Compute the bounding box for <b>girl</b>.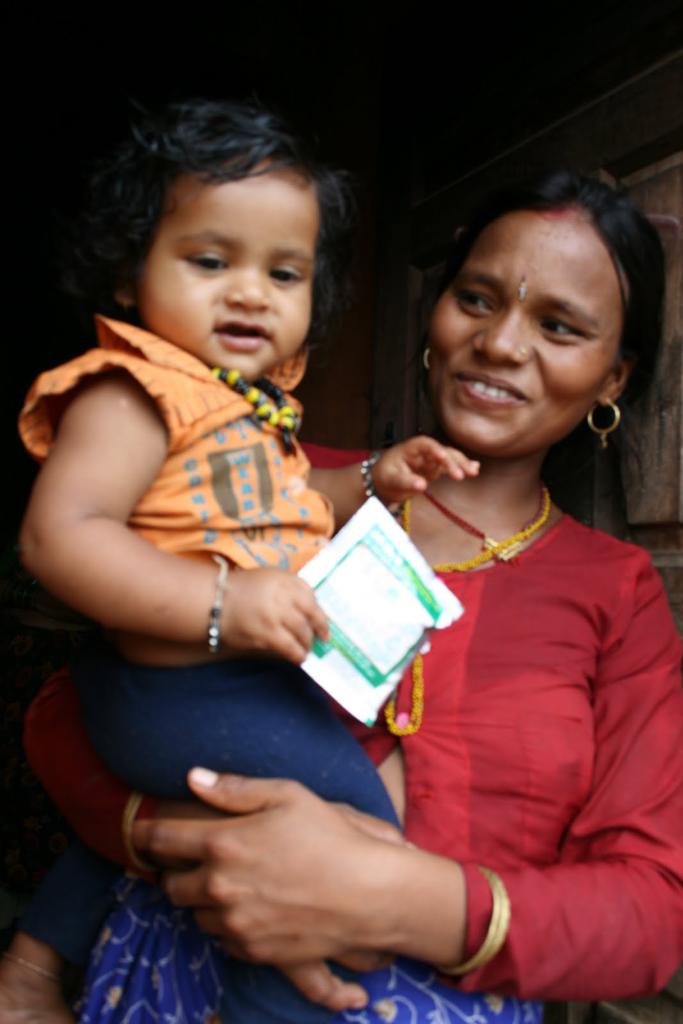
x1=18, y1=173, x2=682, y2=1023.
